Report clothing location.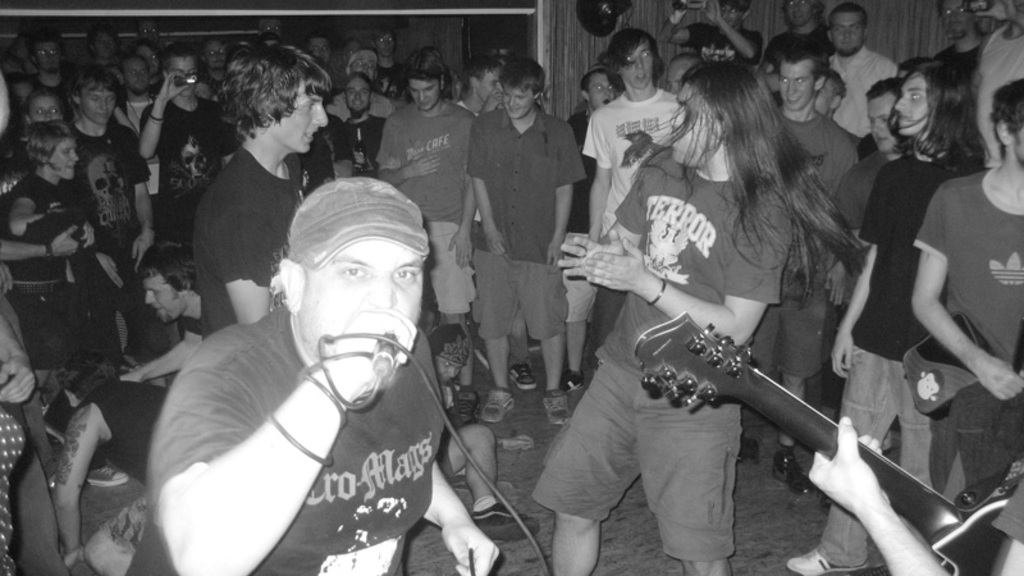
Report: locate(829, 52, 906, 131).
